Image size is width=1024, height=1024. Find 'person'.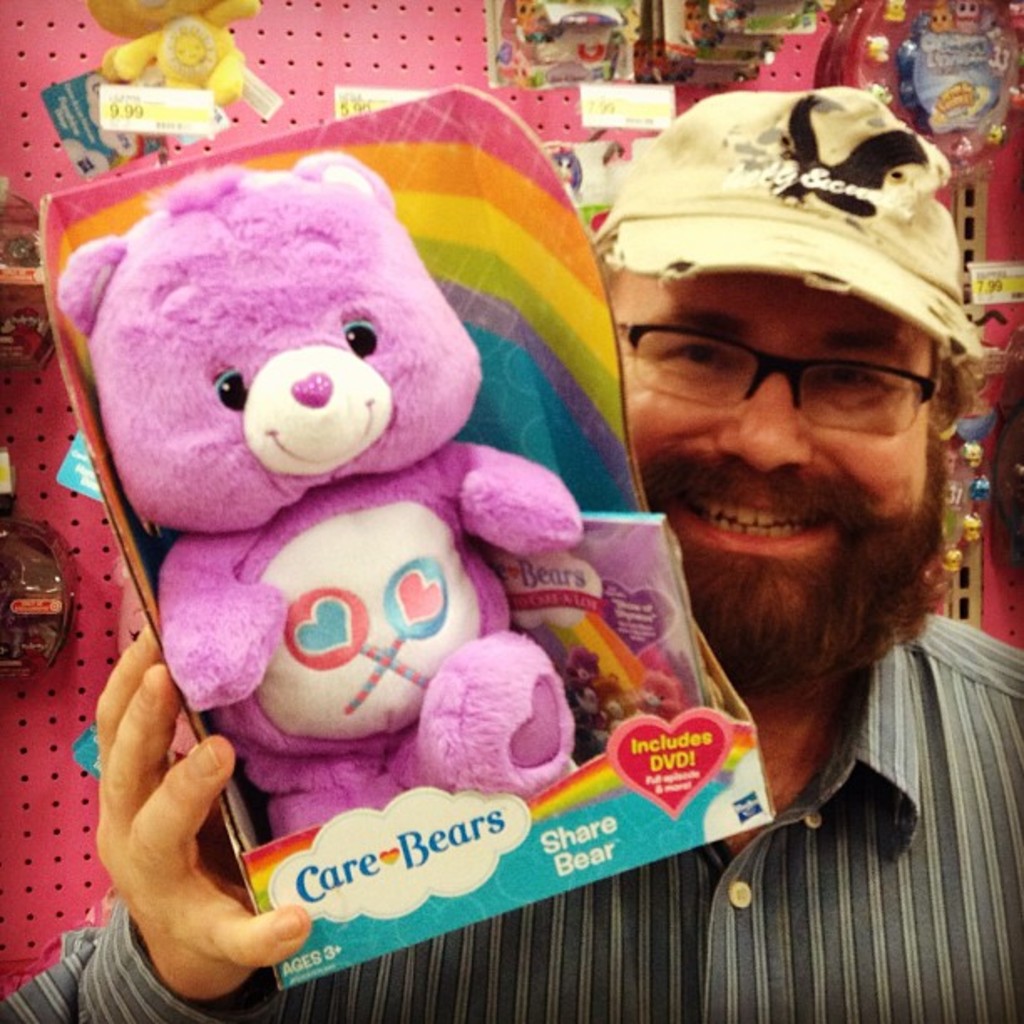
rect(0, 85, 1022, 1017).
